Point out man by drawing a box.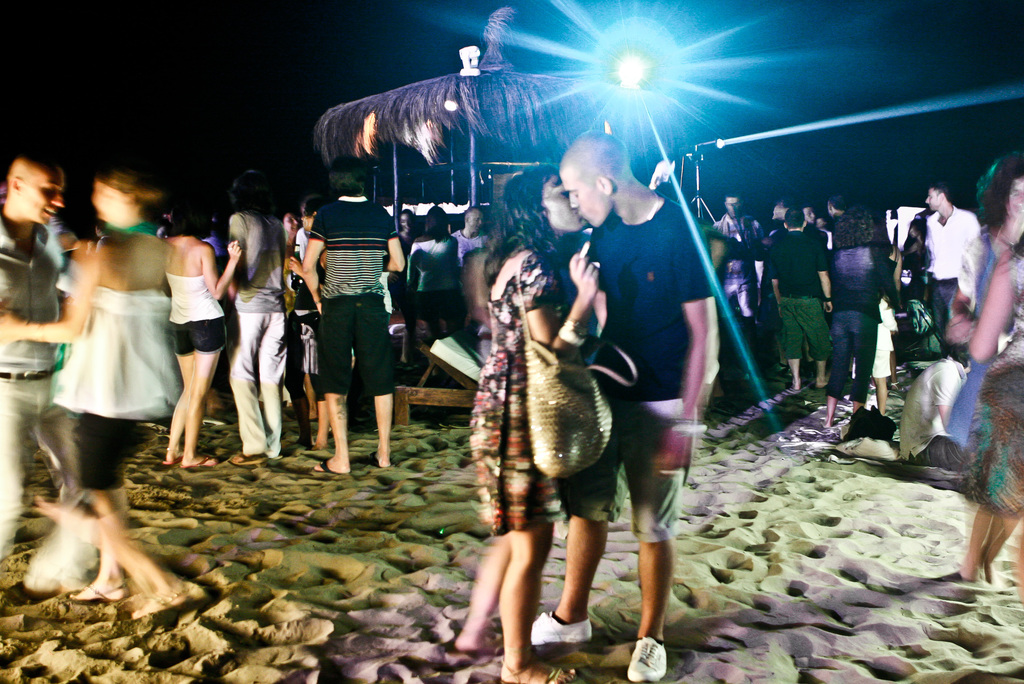
456 204 492 261.
